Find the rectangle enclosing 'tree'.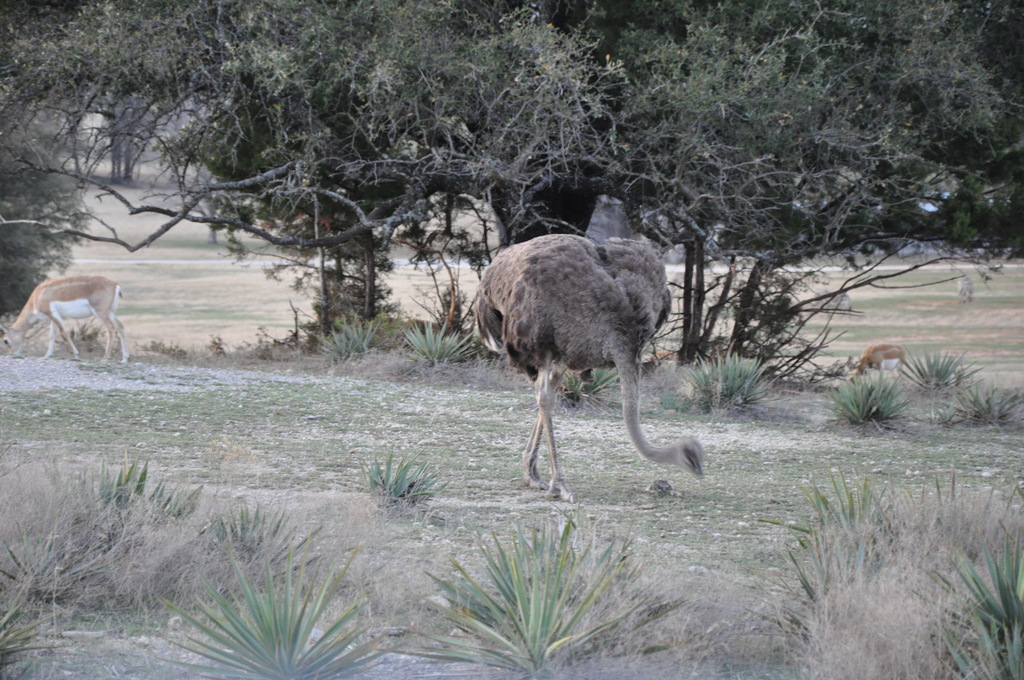
region(623, 155, 849, 378).
